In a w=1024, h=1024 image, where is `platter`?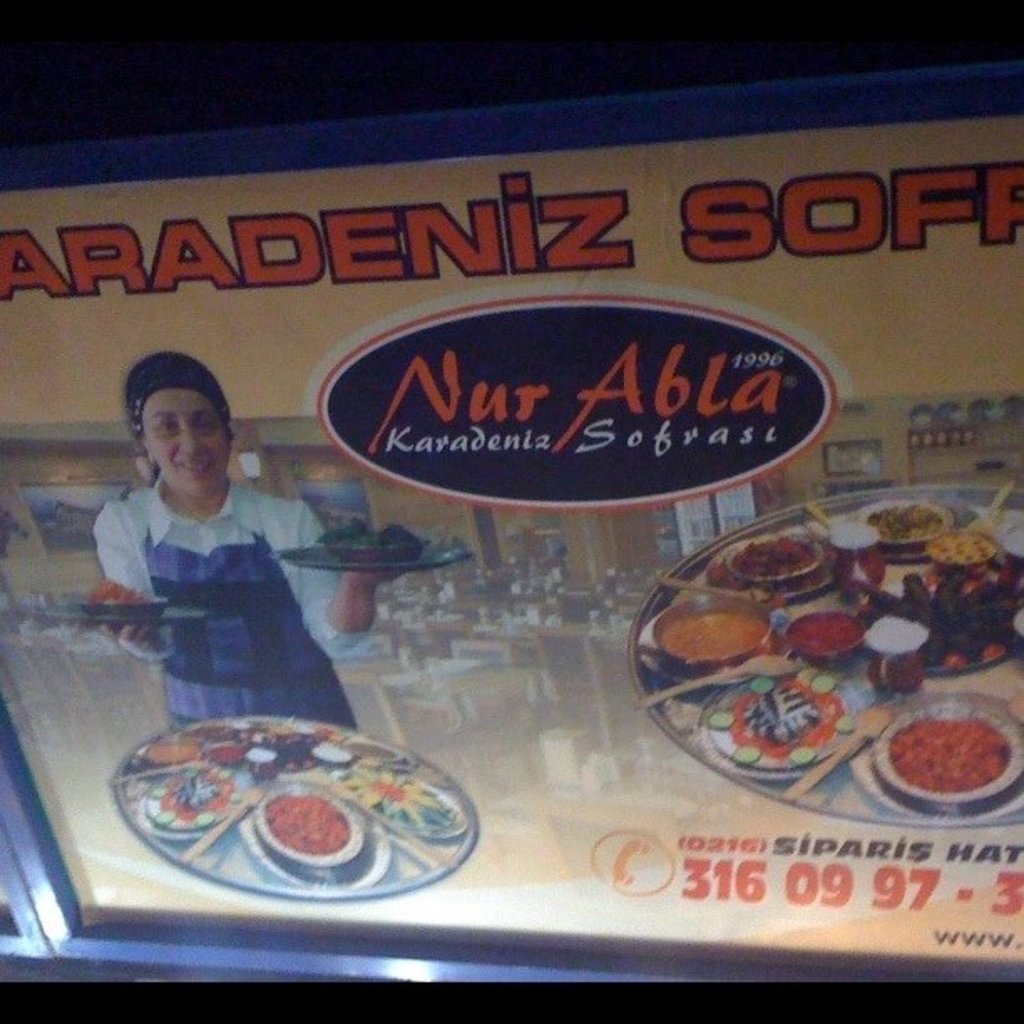
pyautogui.locateOnScreen(120, 716, 477, 904).
